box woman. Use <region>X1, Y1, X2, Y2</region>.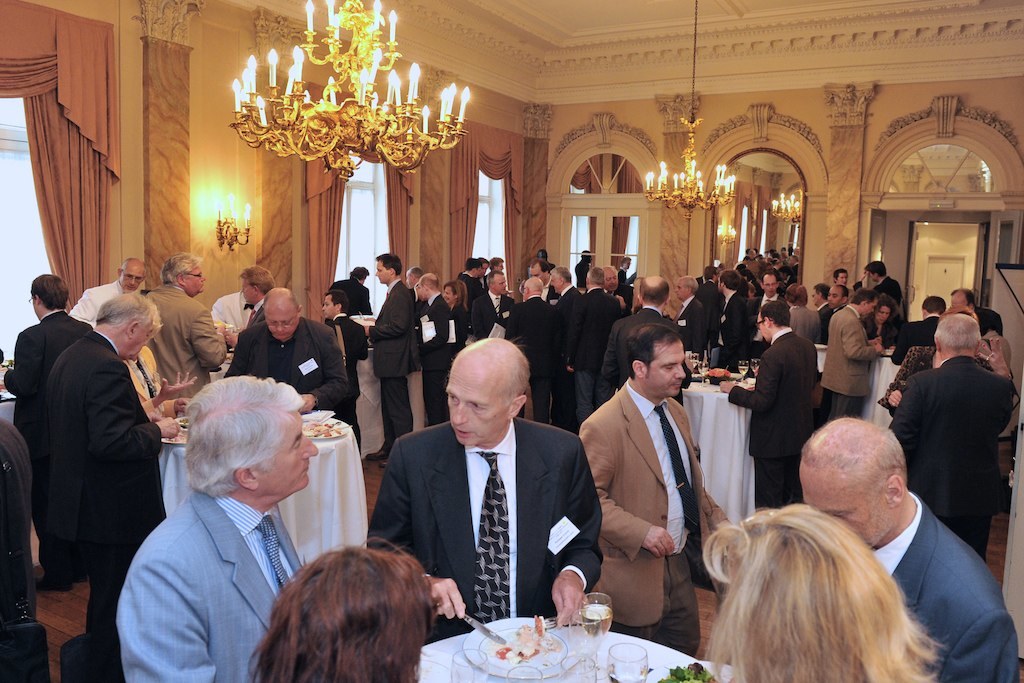
<region>699, 502, 949, 682</region>.
